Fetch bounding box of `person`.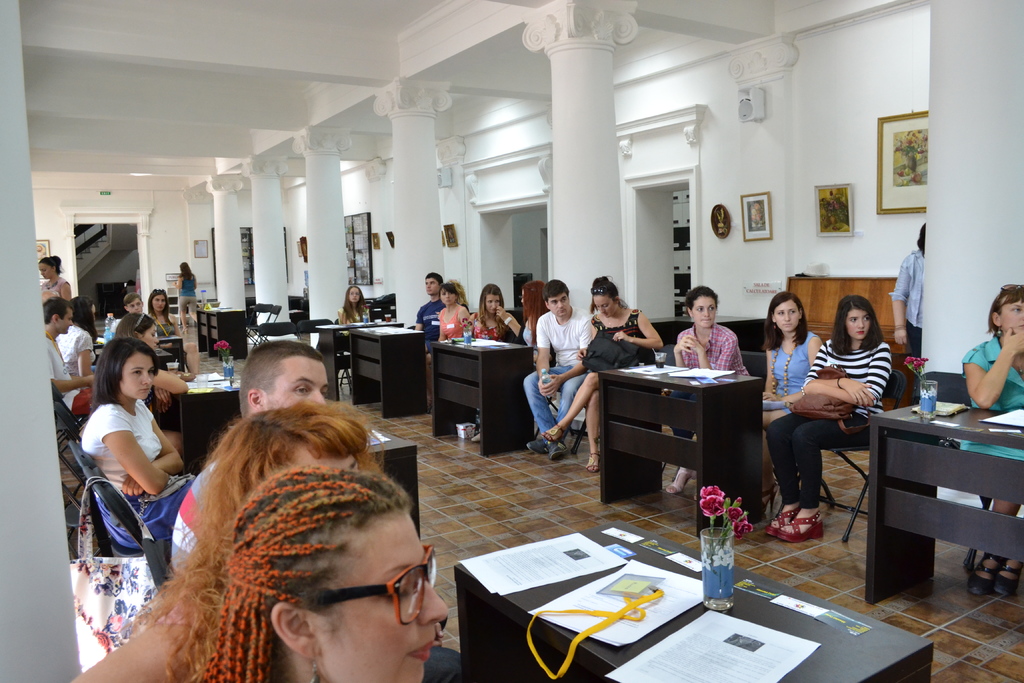
Bbox: box(762, 295, 820, 465).
